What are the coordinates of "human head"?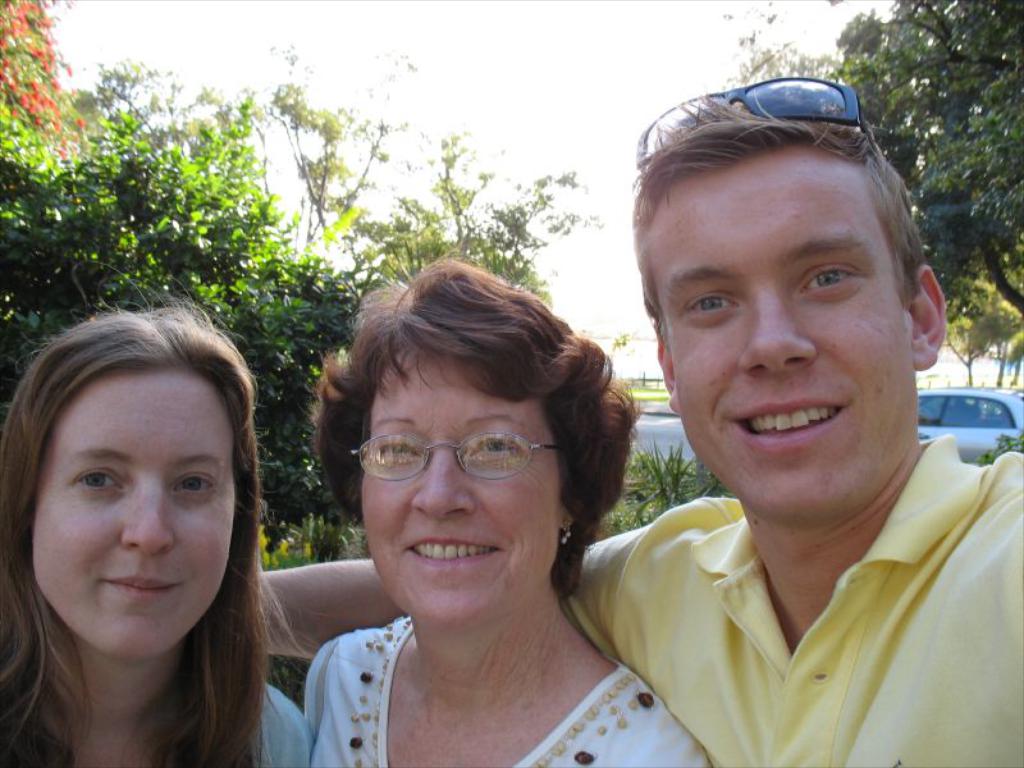
Rect(0, 262, 283, 669).
